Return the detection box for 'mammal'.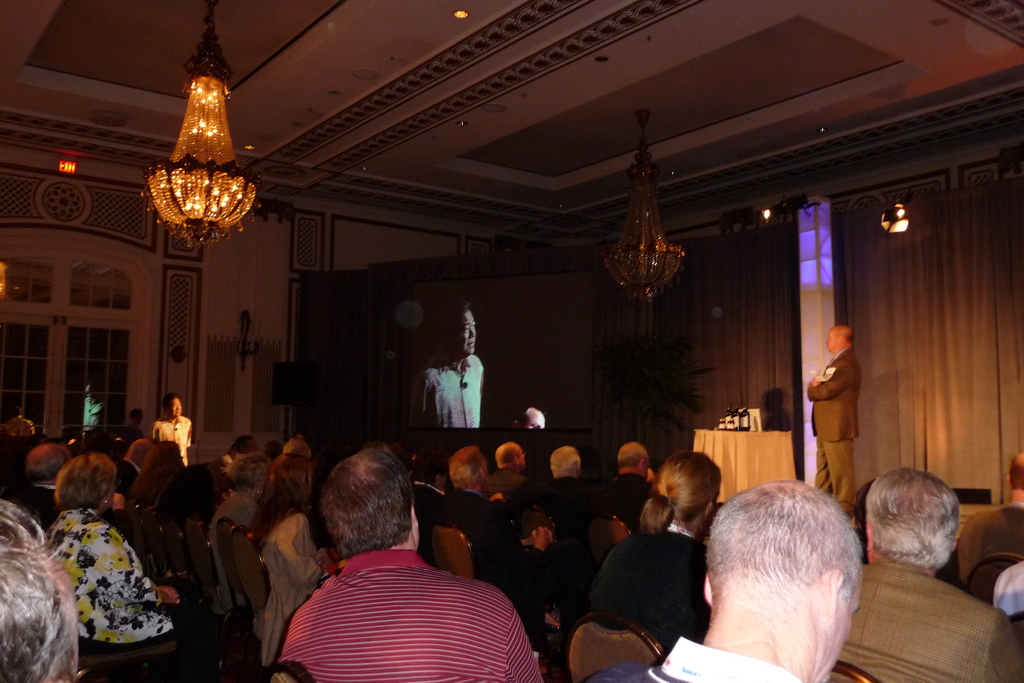
rect(486, 438, 538, 507).
